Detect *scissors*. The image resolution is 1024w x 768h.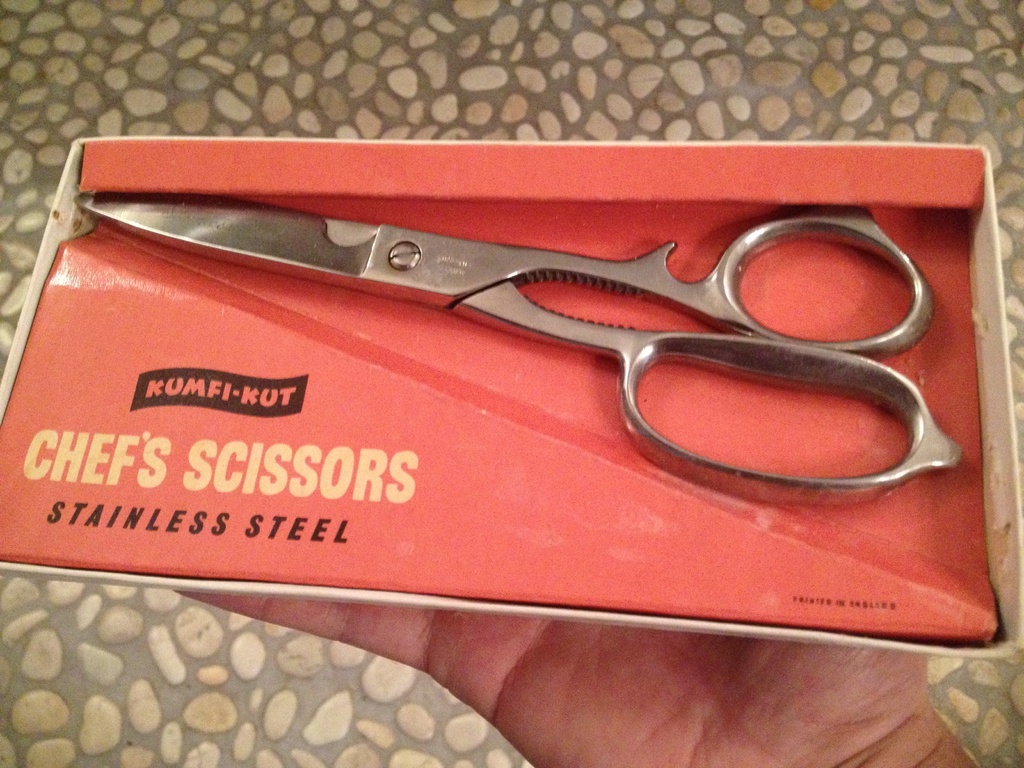
(x1=76, y1=191, x2=970, y2=516).
